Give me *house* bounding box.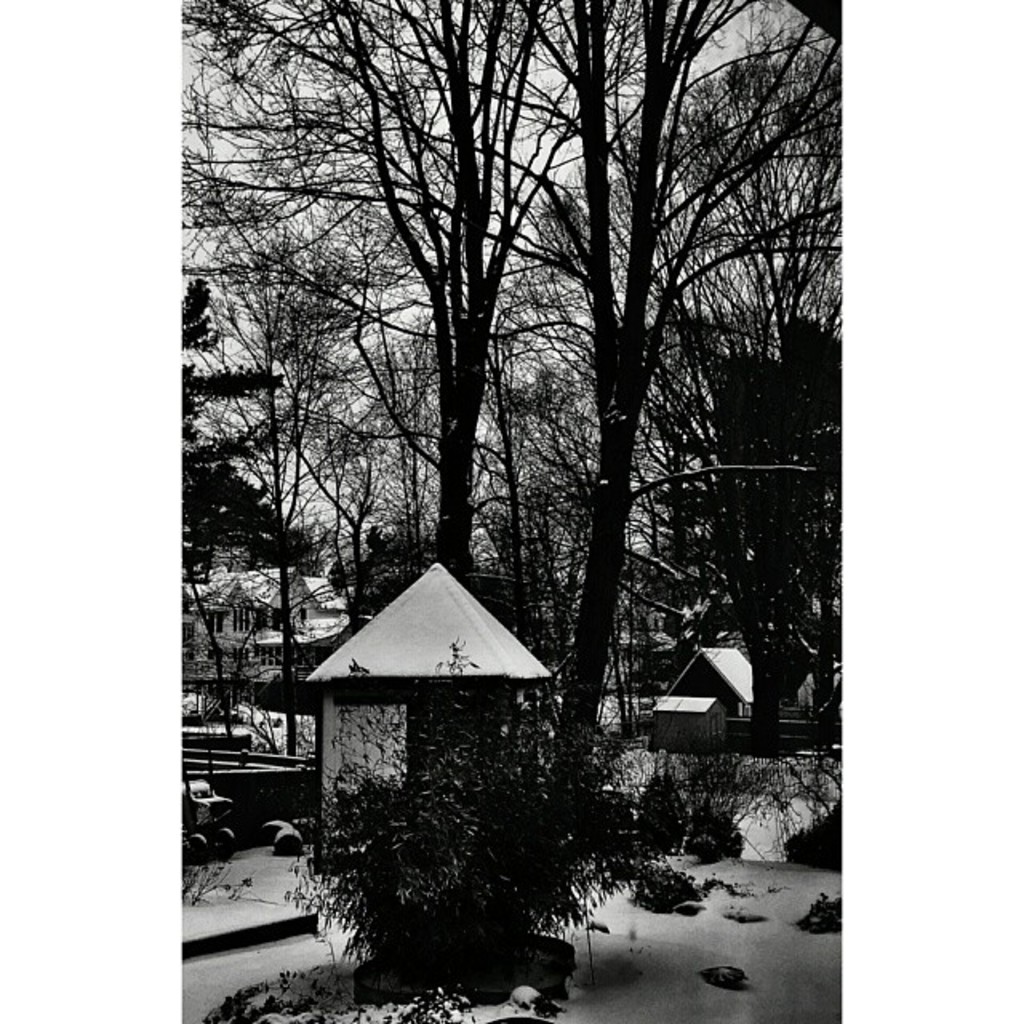
Rect(179, 562, 346, 667).
